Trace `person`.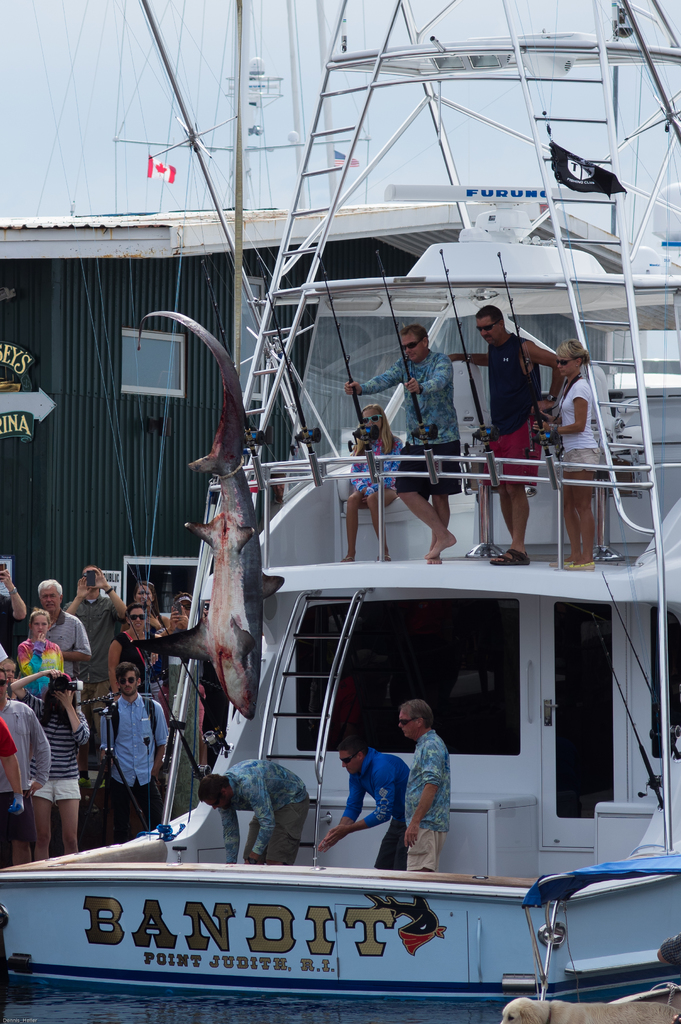
Traced to BBox(199, 755, 311, 865).
